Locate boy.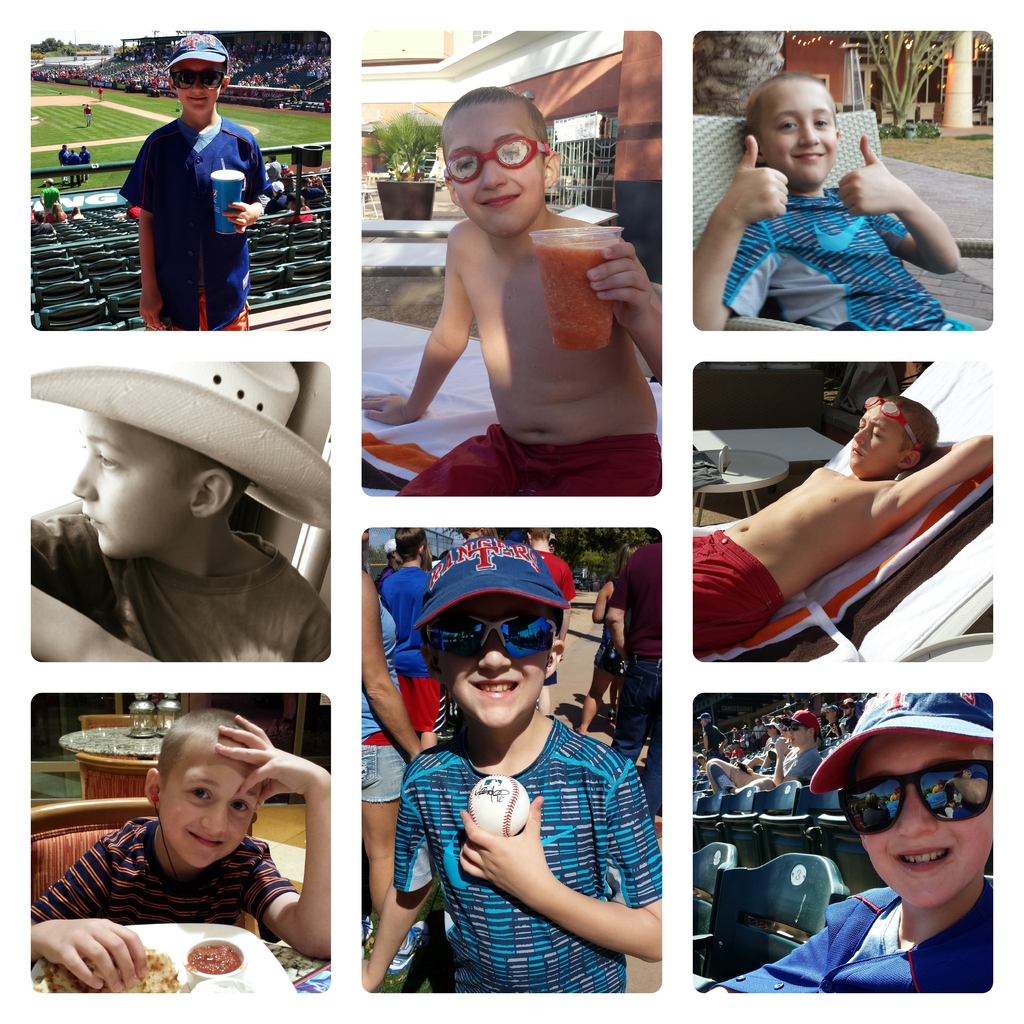
Bounding box: 357, 86, 660, 497.
